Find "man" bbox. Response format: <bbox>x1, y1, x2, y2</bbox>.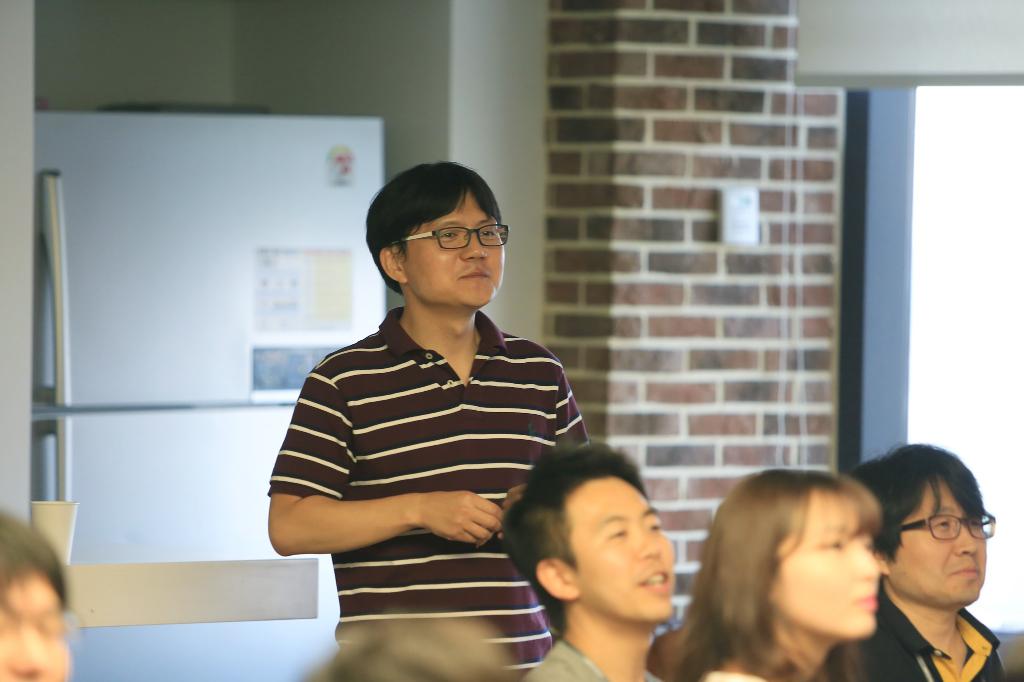
<bbox>0, 513, 90, 681</bbox>.
